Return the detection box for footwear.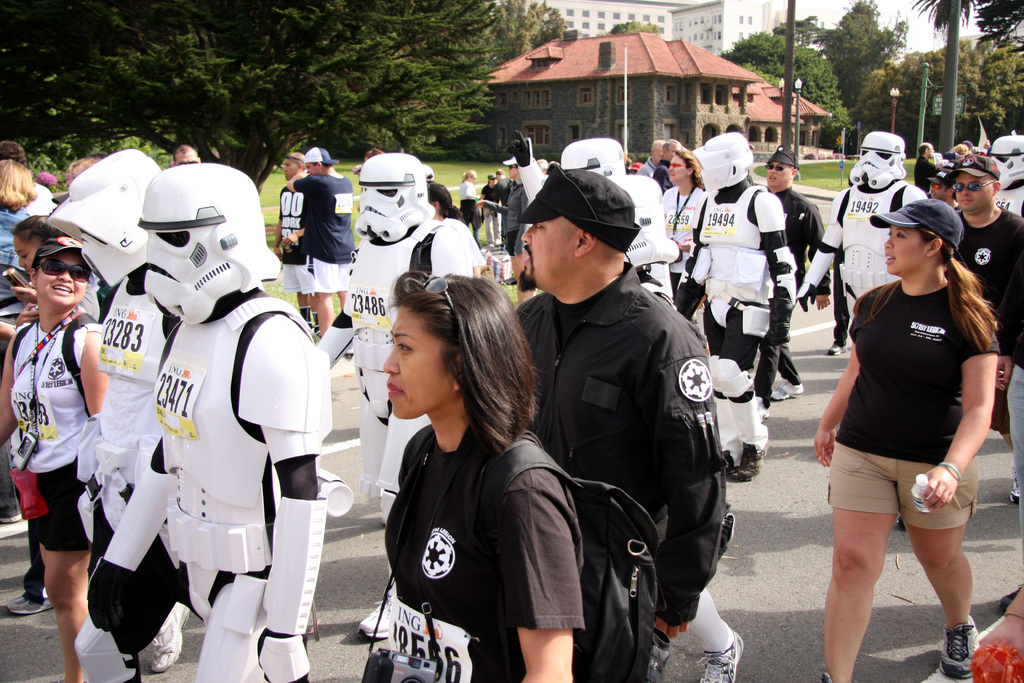
[left=359, top=594, right=389, bottom=639].
